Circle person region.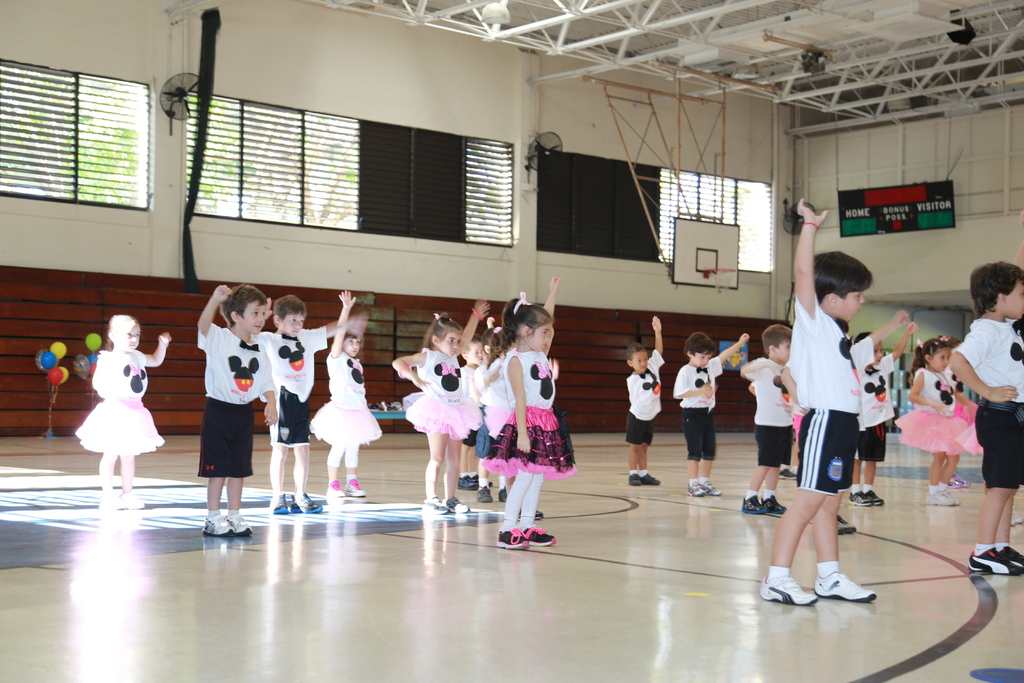
Region: [x1=479, y1=316, x2=499, y2=511].
